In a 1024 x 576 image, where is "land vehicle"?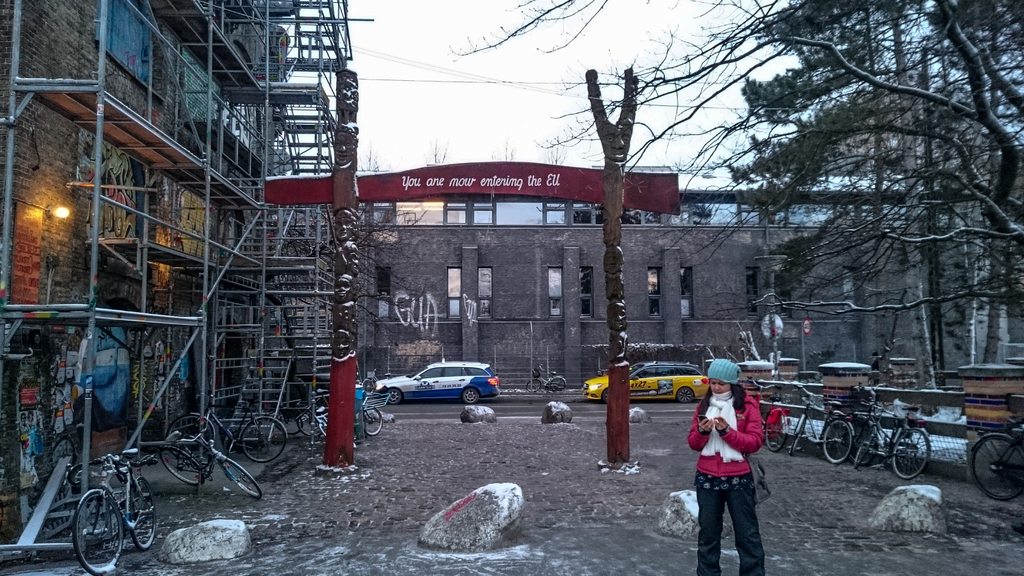
<bbox>294, 386, 331, 438</bbox>.
